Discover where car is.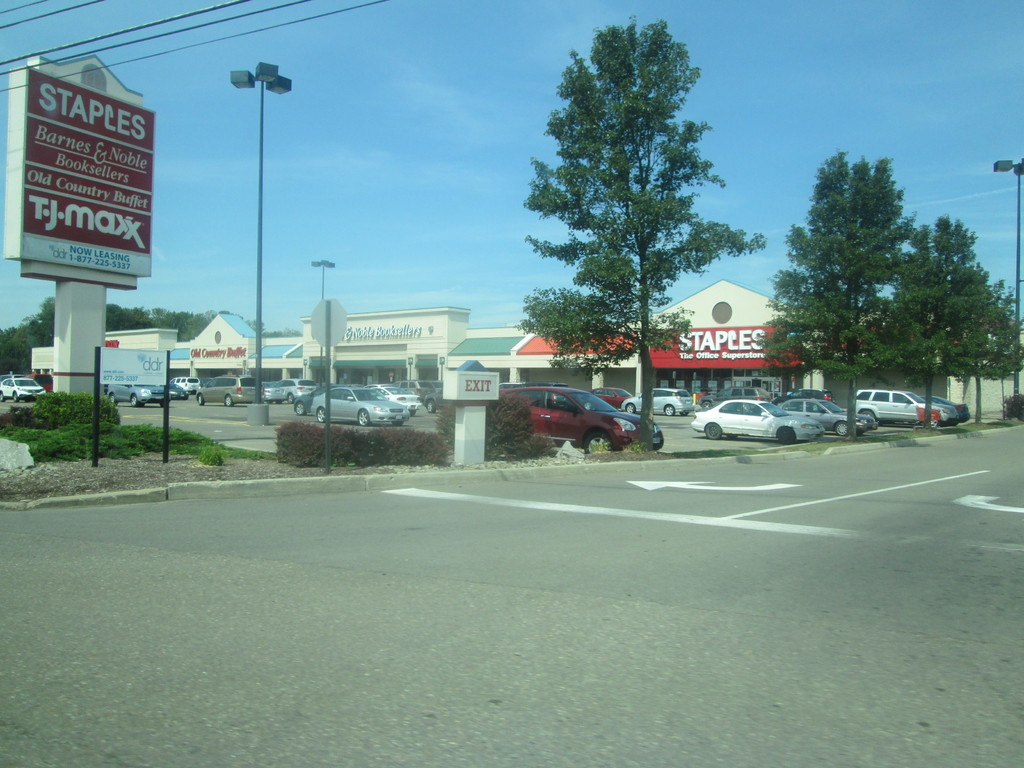
Discovered at locate(849, 388, 959, 427).
